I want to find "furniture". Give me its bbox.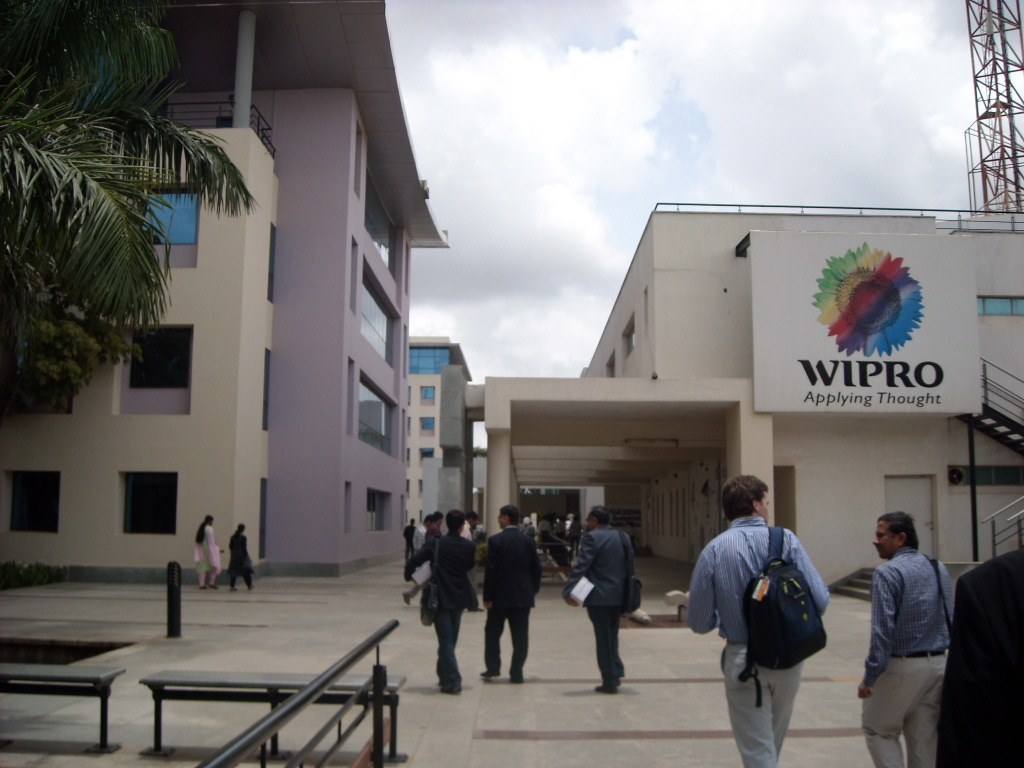
138/670/406/756.
